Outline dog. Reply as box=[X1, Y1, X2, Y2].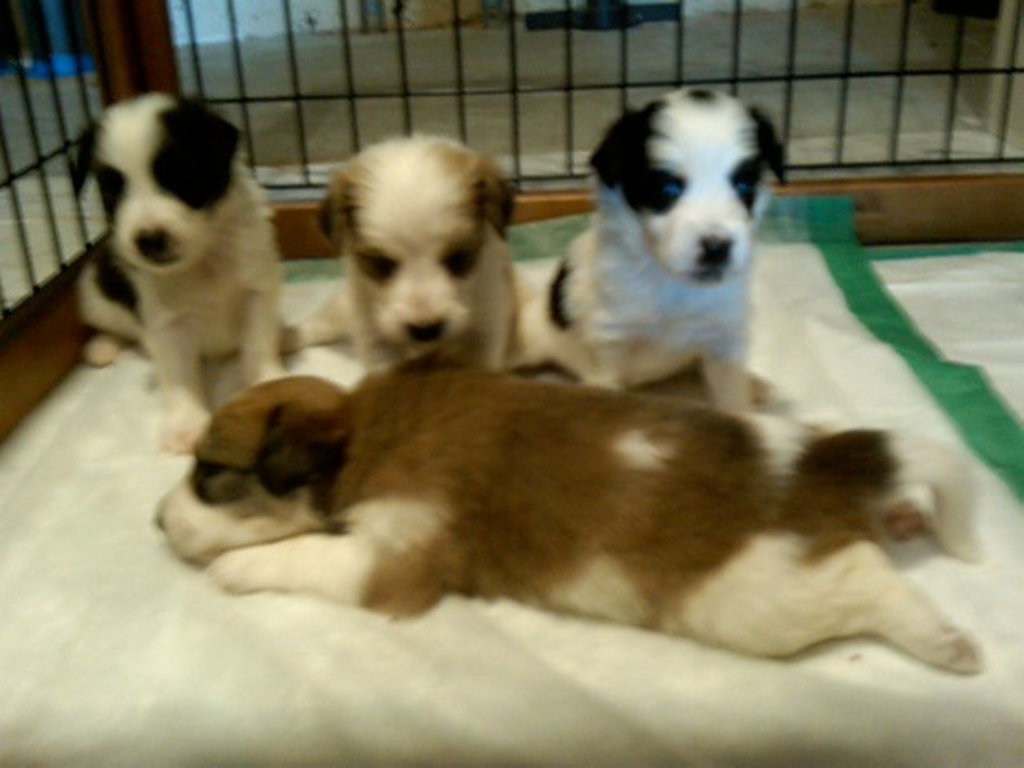
box=[154, 357, 992, 702].
